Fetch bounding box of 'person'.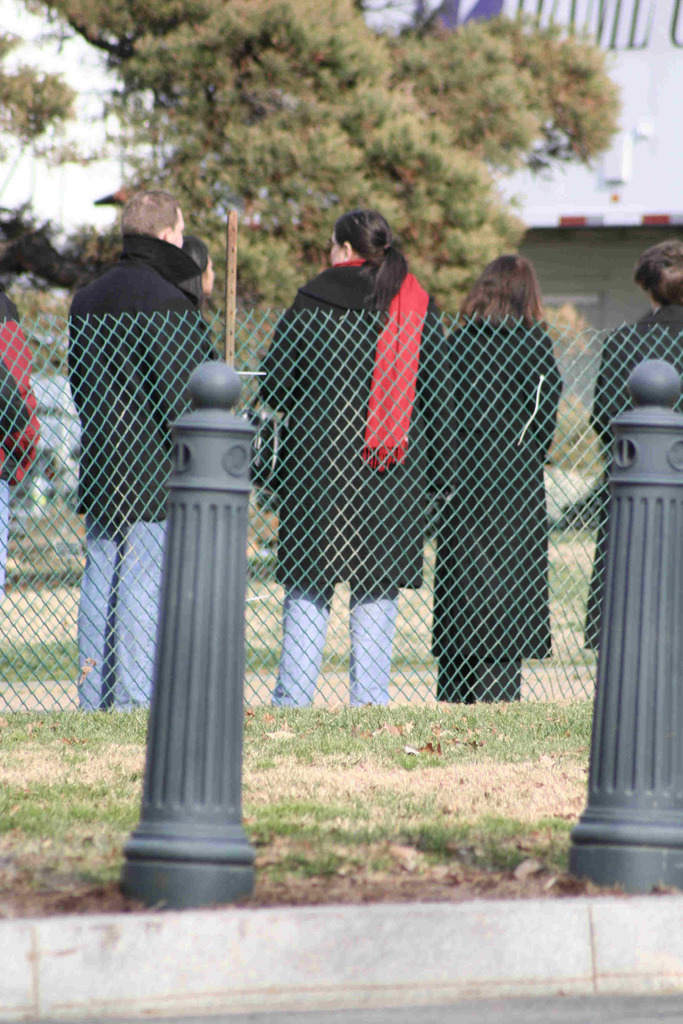
Bbox: {"left": 237, "top": 199, "right": 450, "bottom": 715}.
